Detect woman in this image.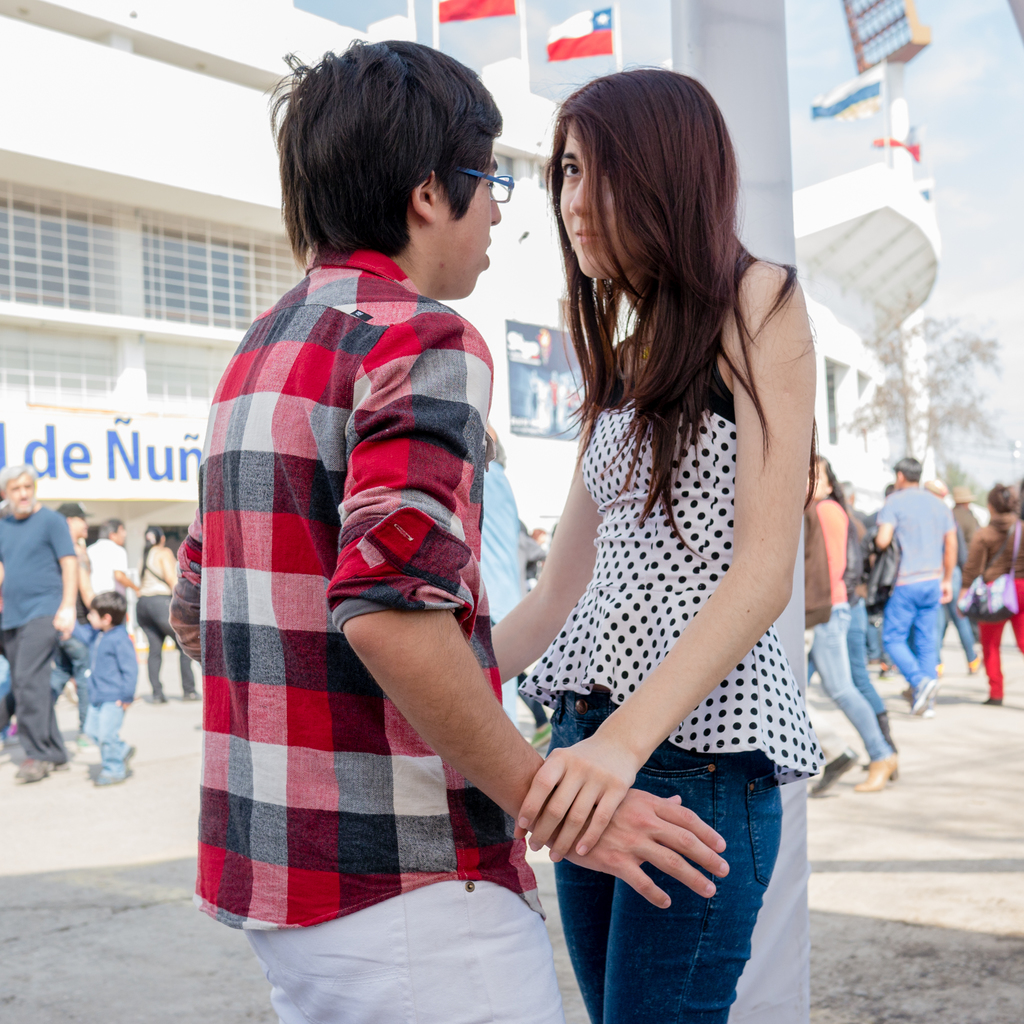
Detection: box=[954, 482, 1023, 711].
